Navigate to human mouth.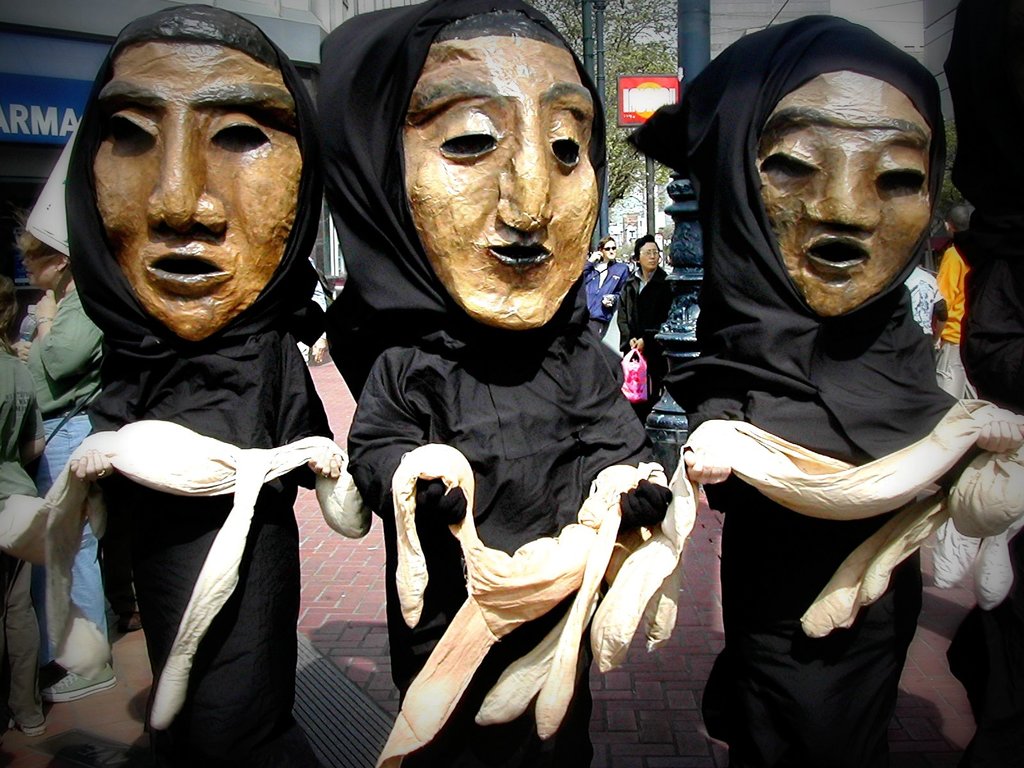
Navigation target: <region>805, 230, 863, 276</region>.
